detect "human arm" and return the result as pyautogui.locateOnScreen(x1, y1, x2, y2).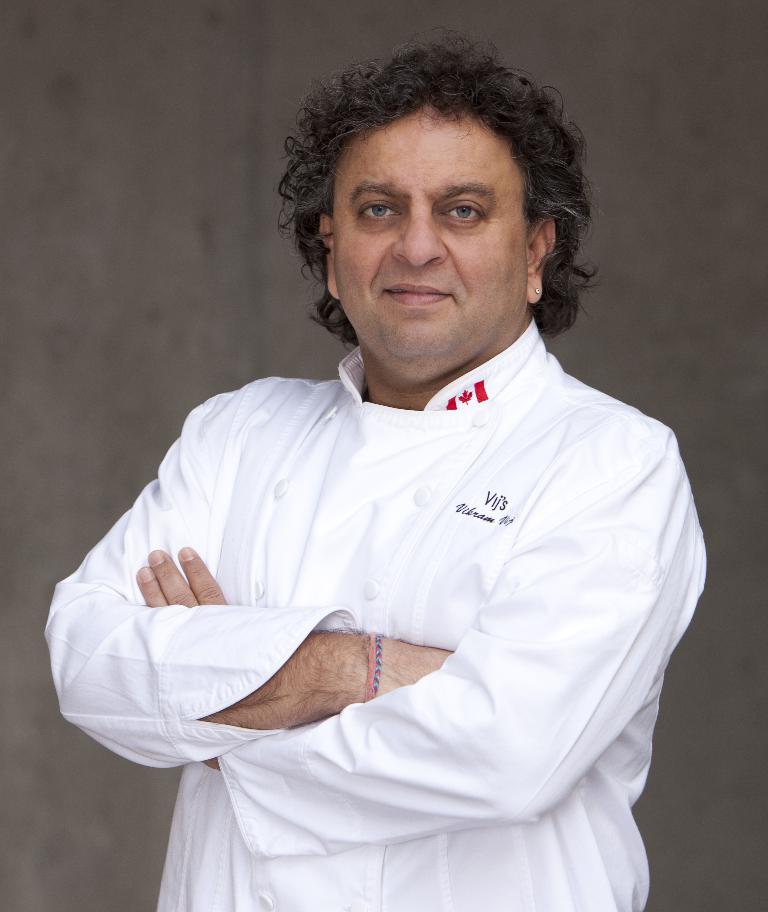
pyautogui.locateOnScreen(132, 423, 707, 865).
